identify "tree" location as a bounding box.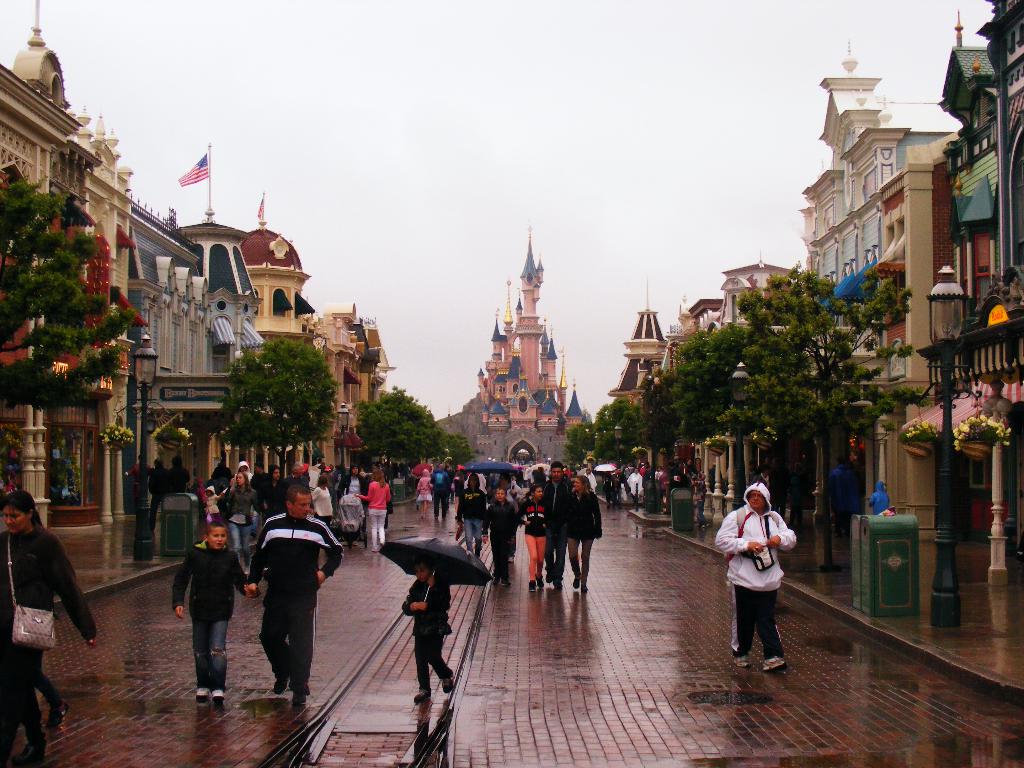
[561,418,601,474].
